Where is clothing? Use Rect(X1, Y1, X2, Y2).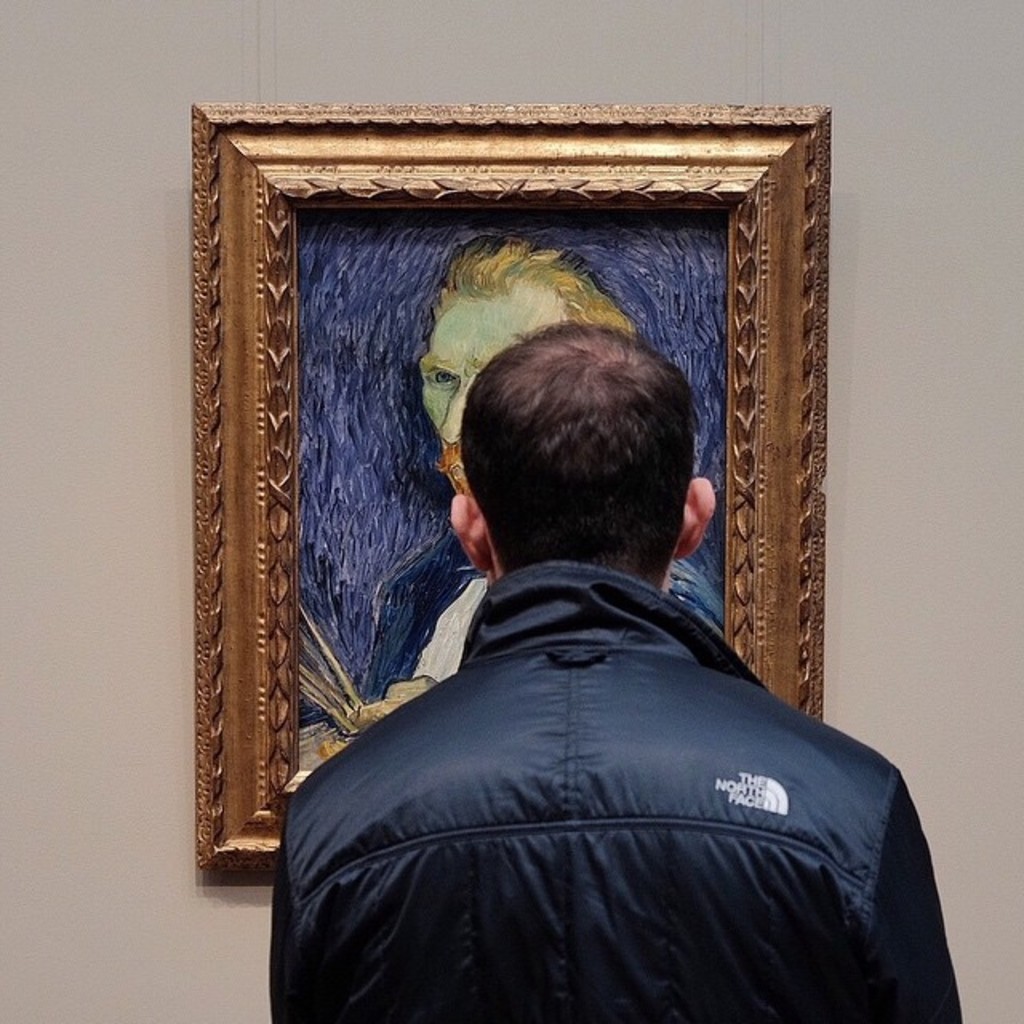
Rect(379, 542, 752, 698).
